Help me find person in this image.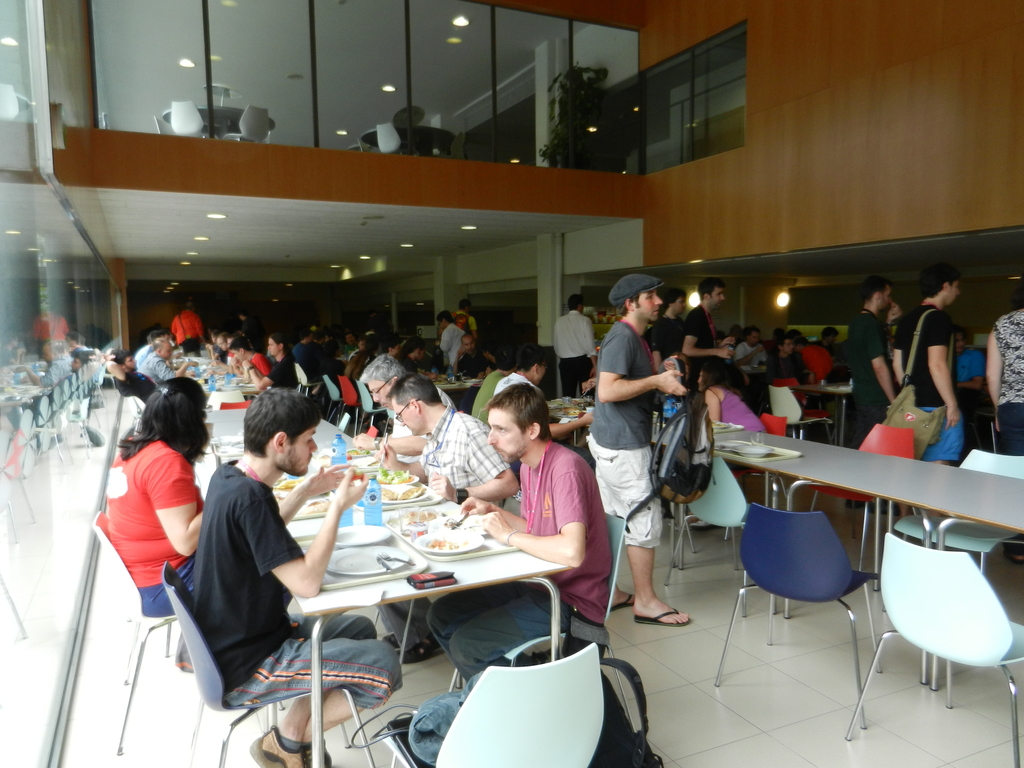
Found it: detection(383, 369, 520, 513).
